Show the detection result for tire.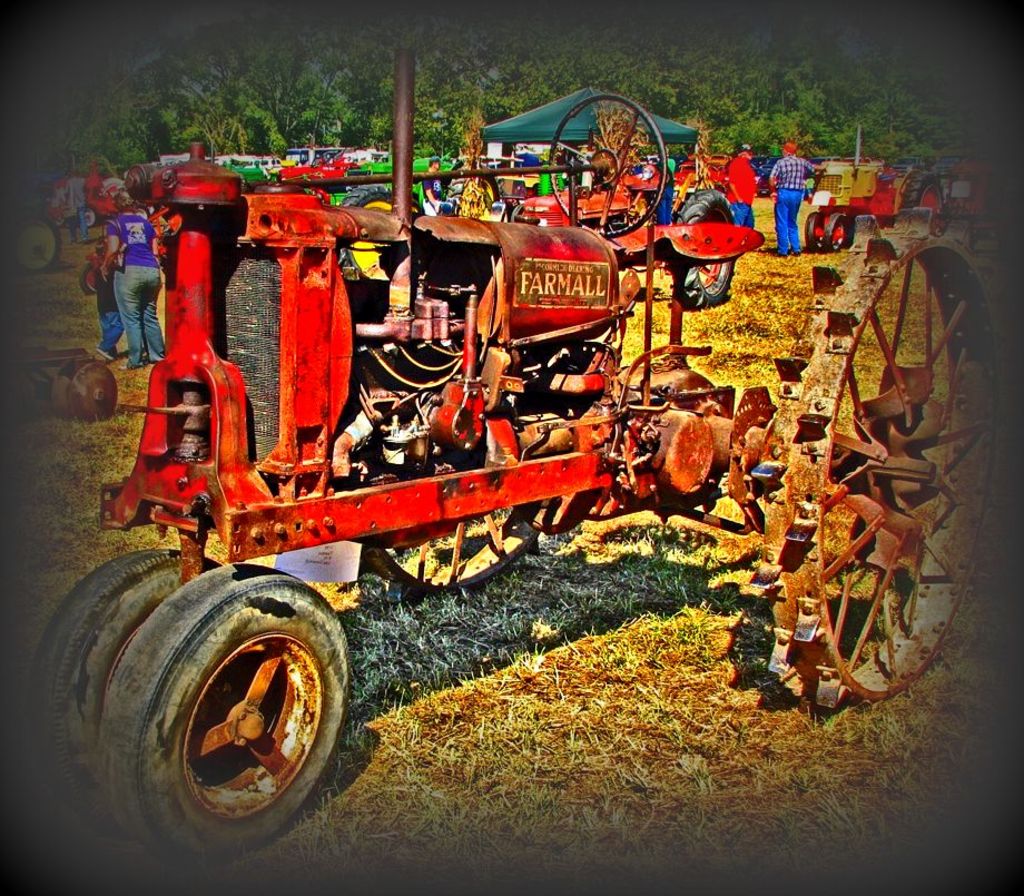
crop(672, 189, 736, 308).
